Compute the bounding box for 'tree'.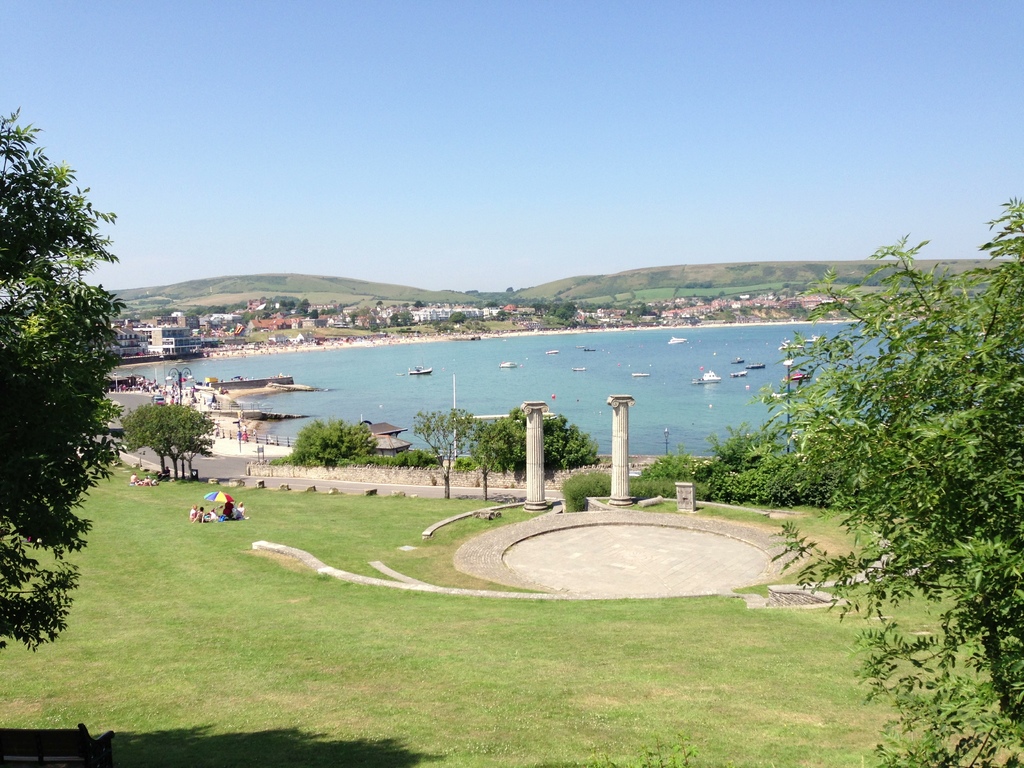
bbox=(6, 116, 133, 643).
